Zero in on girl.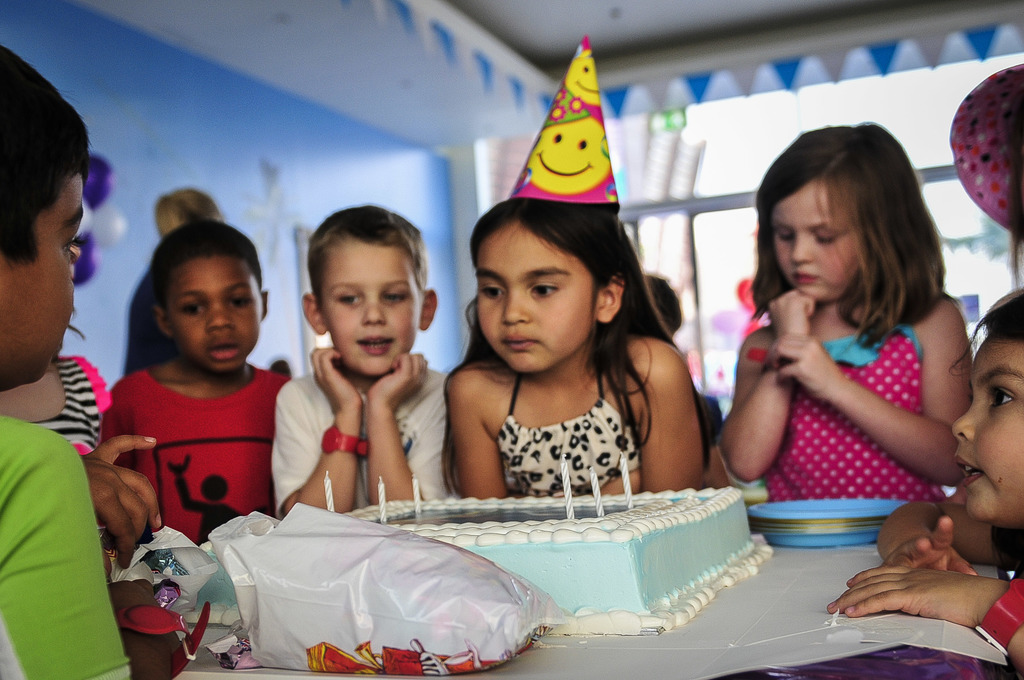
Zeroed in: box=[443, 189, 695, 501].
